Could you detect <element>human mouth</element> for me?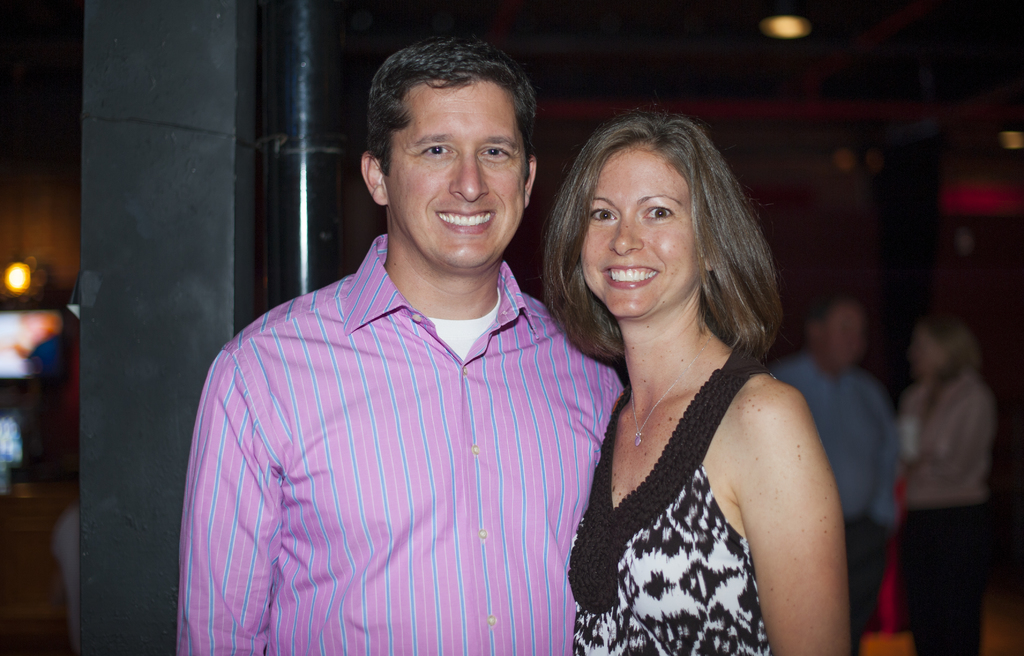
Detection result: x1=433, y1=209, x2=495, y2=234.
